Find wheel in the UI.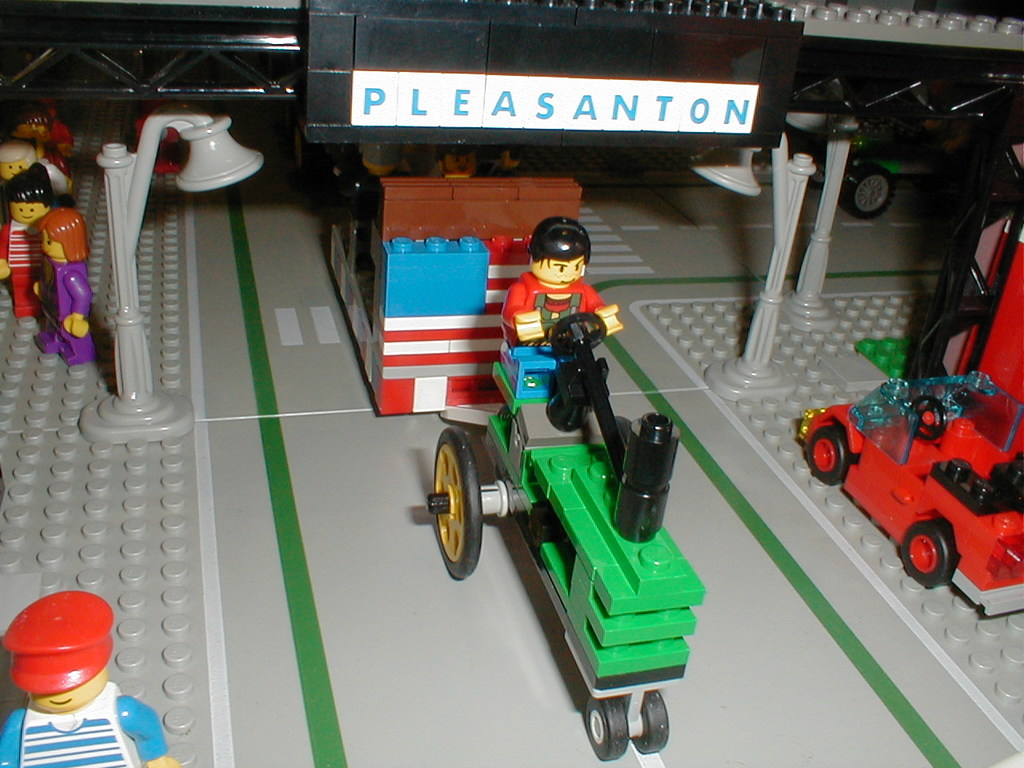
UI element at l=807, t=426, r=845, b=475.
